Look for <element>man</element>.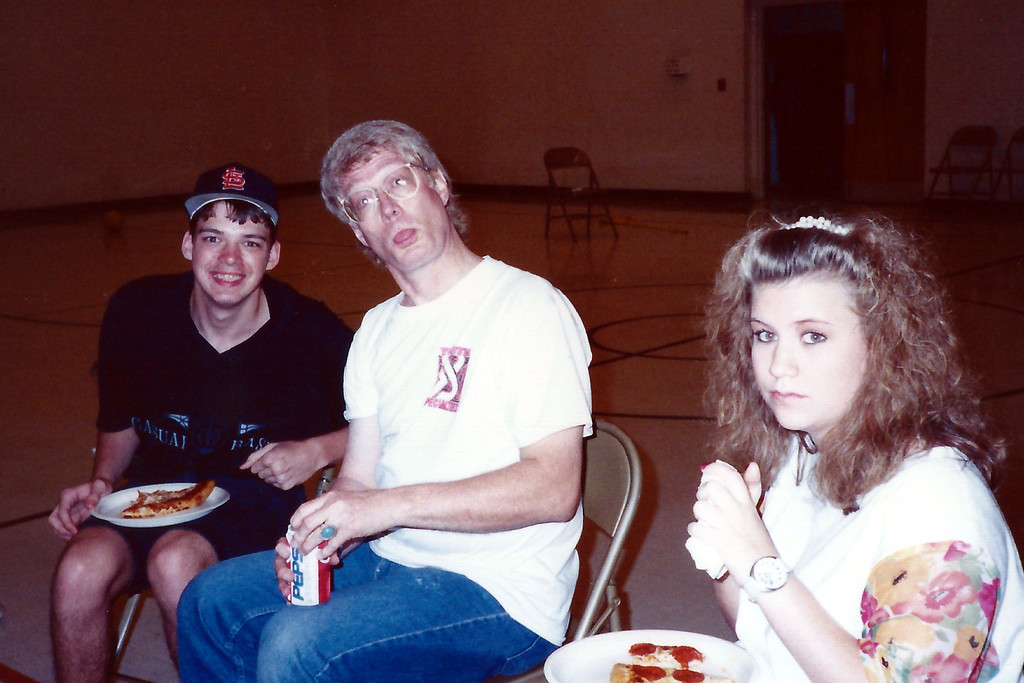
Found: crop(44, 166, 369, 682).
